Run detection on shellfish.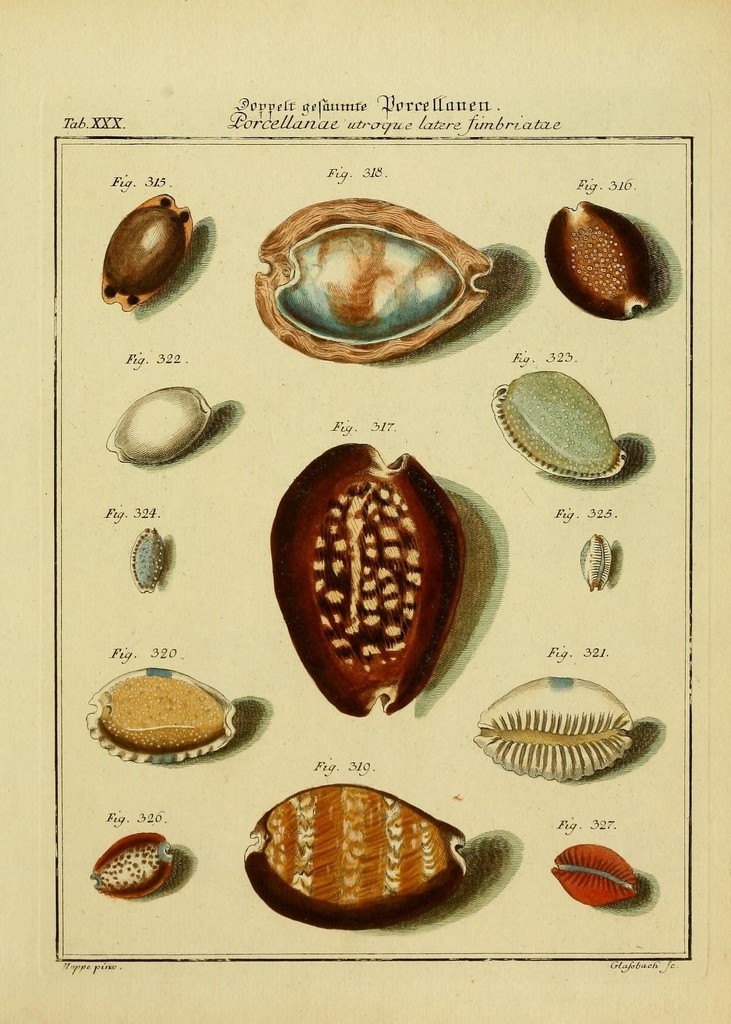
Result: (left=549, top=844, right=659, bottom=923).
